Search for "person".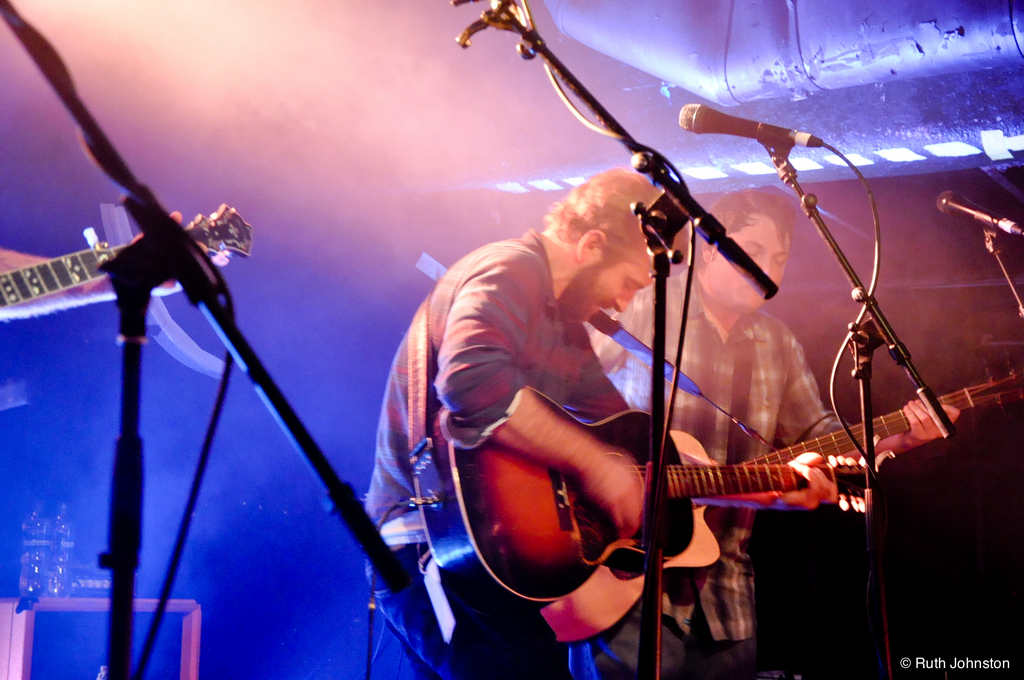
Found at pyautogui.locateOnScreen(356, 165, 840, 679).
